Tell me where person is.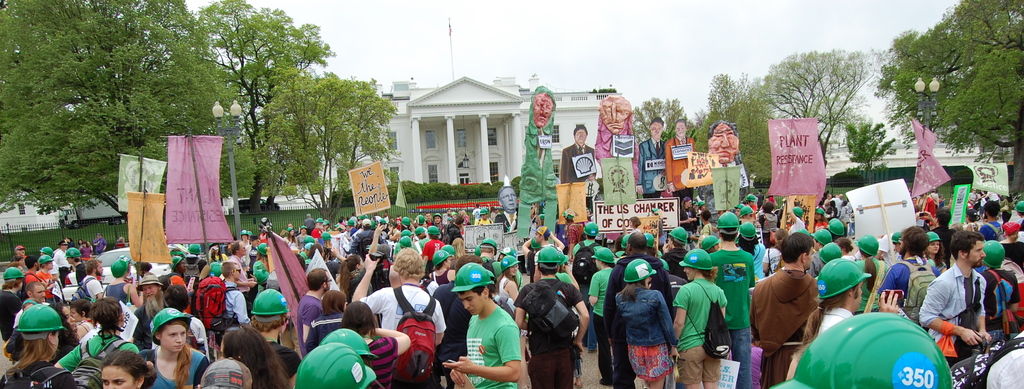
person is at 302, 243, 344, 283.
